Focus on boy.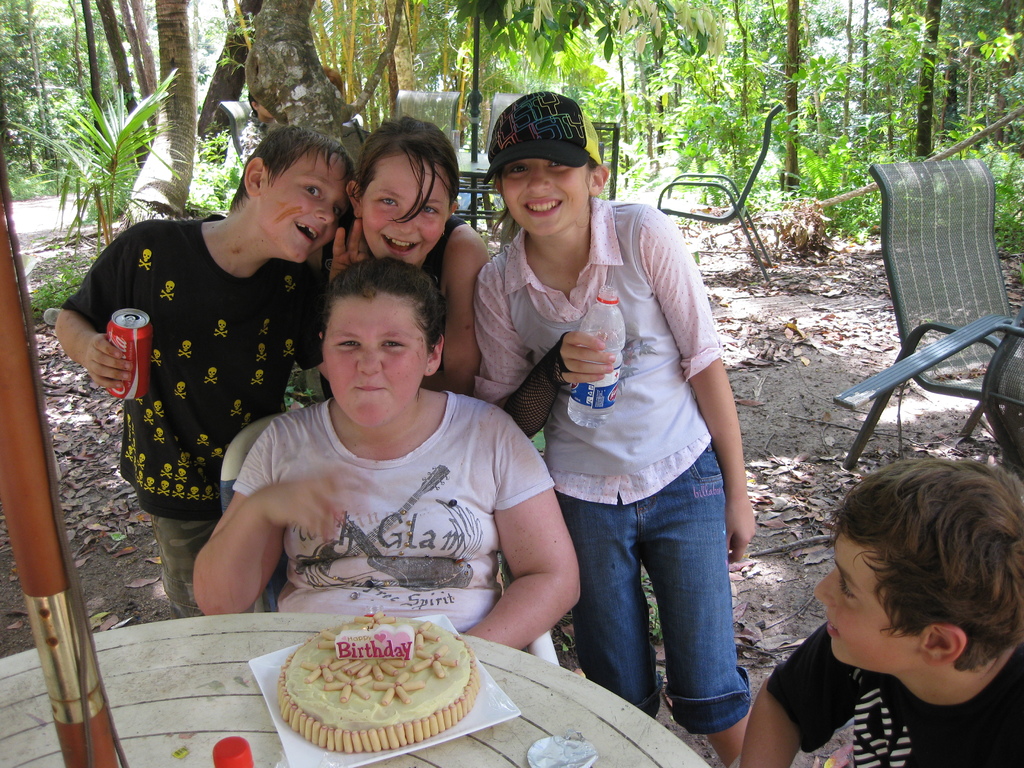
Focused at box=[54, 124, 359, 621].
